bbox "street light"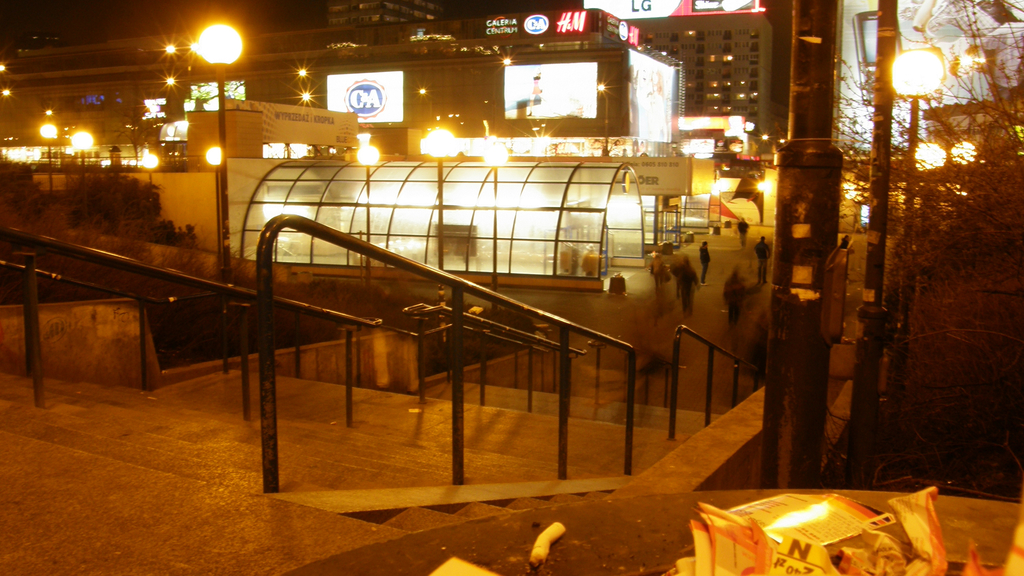
bbox=(422, 129, 458, 304)
